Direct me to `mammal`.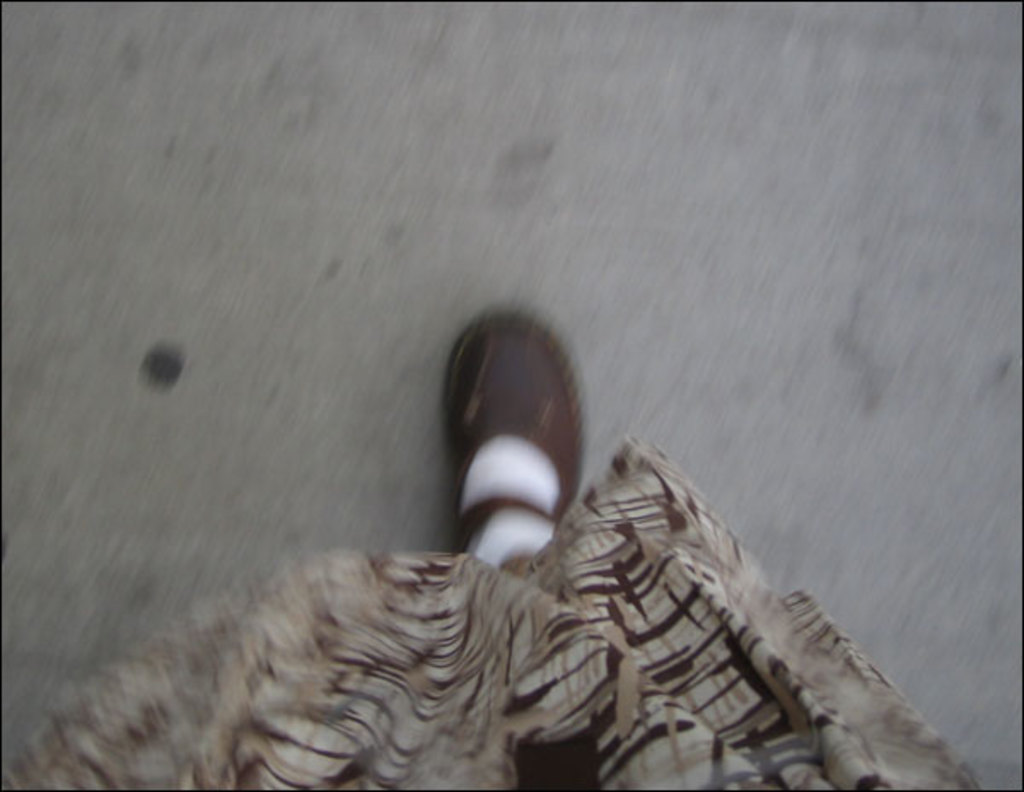
Direction: <region>10, 302, 1022, 790</region>.
